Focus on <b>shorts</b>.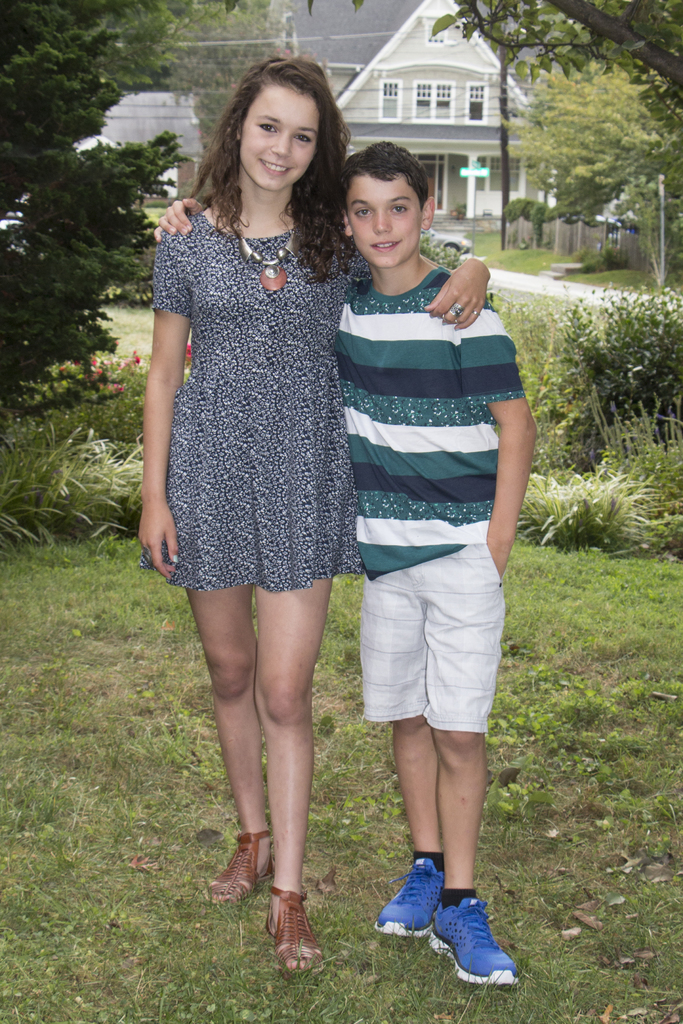
Focused at (left=365, top=541, right=506, bottom=732).
